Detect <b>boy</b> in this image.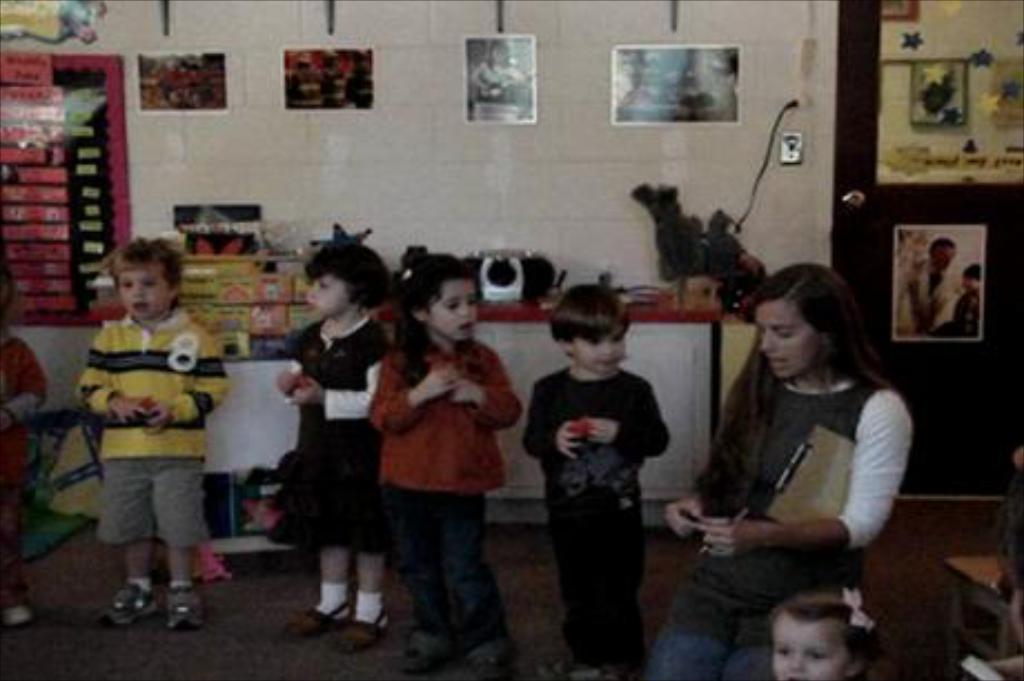
Detection: [left=519, top=285, right=668, bottom=679].
